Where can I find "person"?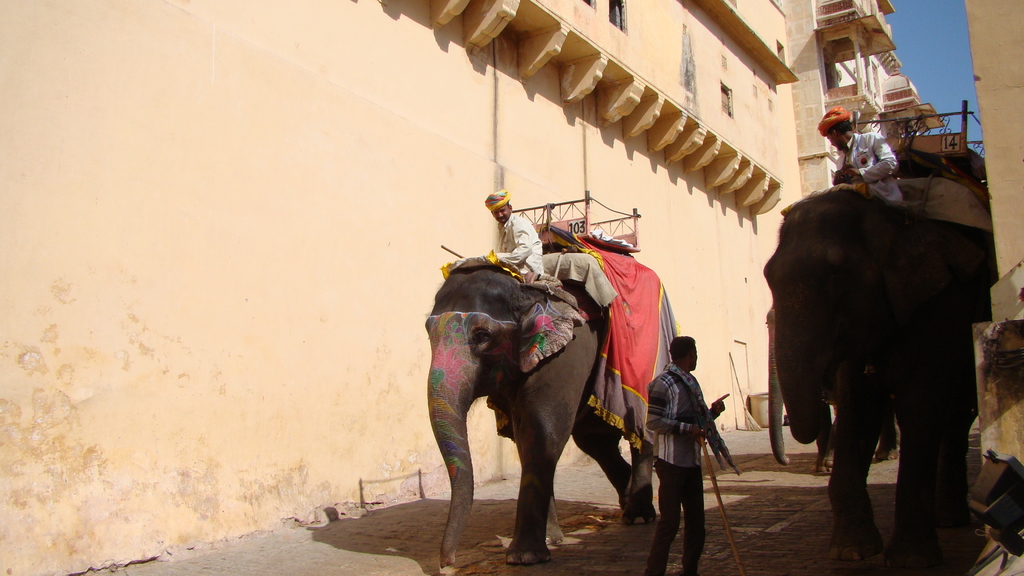
You can find it at locate(813, 111, 899, 208).
